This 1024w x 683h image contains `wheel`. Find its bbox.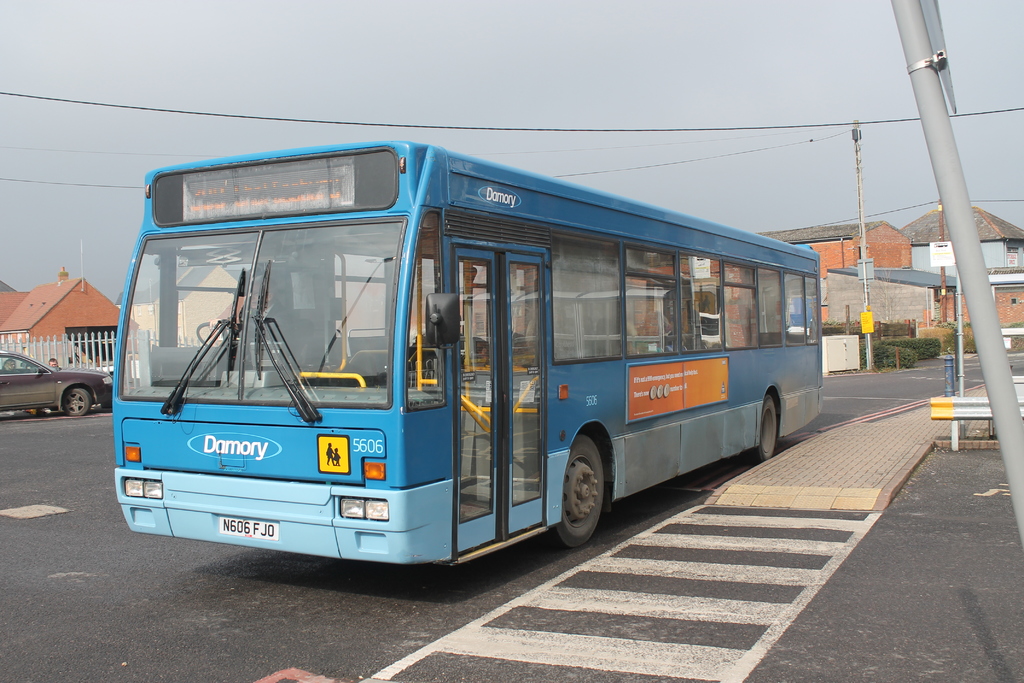
758 393 781 462.
